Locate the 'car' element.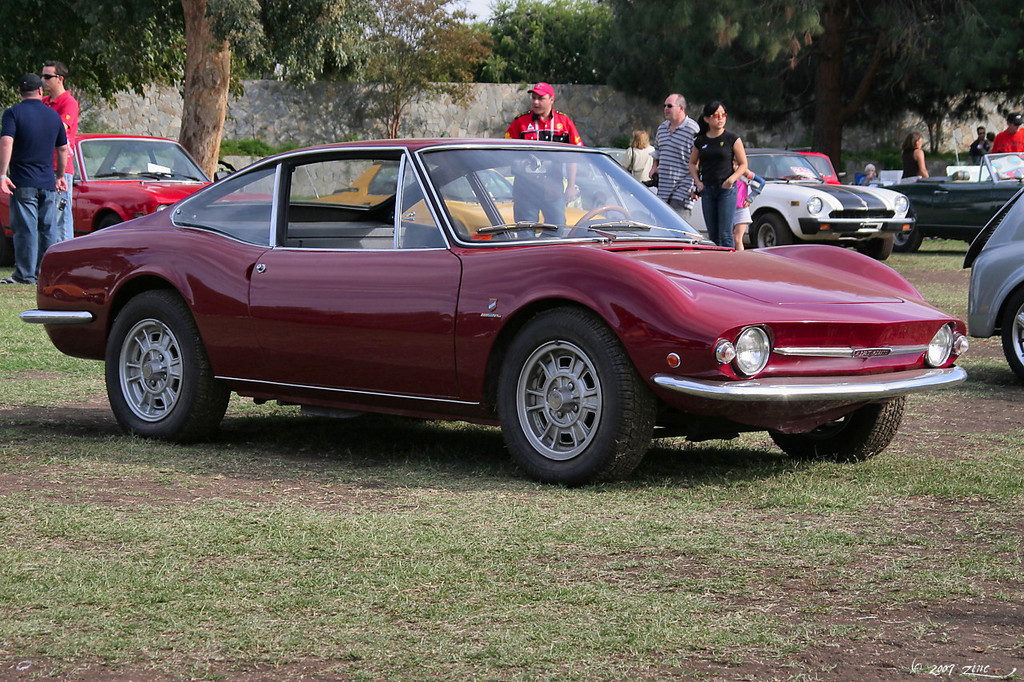
Element bbox: (303,157,612,237).
